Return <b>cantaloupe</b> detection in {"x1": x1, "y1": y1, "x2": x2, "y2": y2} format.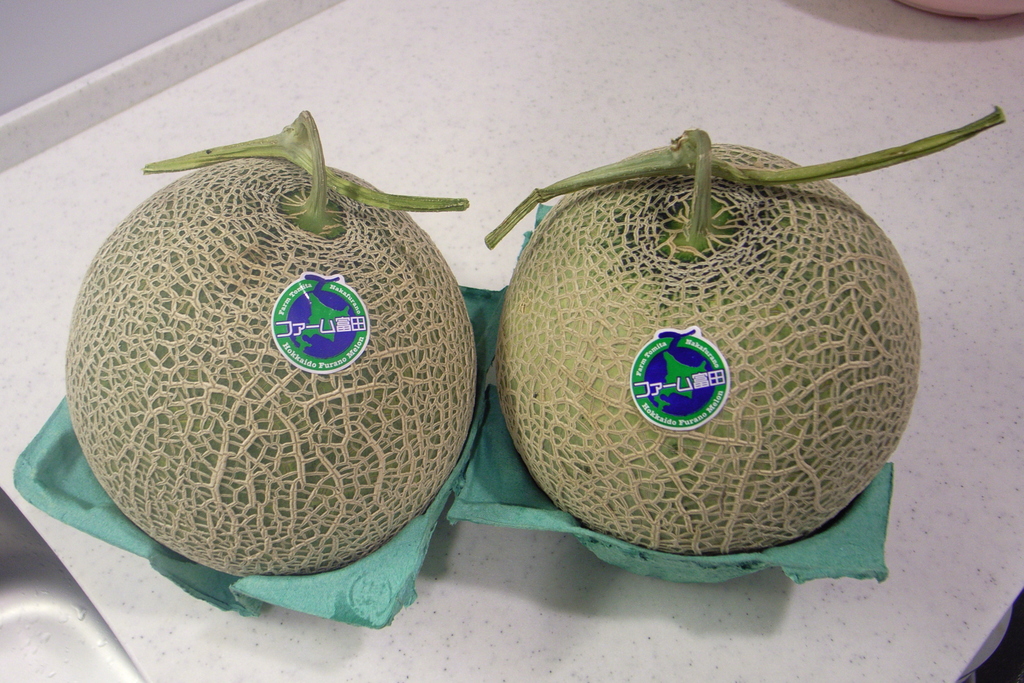
{"x1": 67, "y1": 110, "x2": 479, "y2": 574}.
